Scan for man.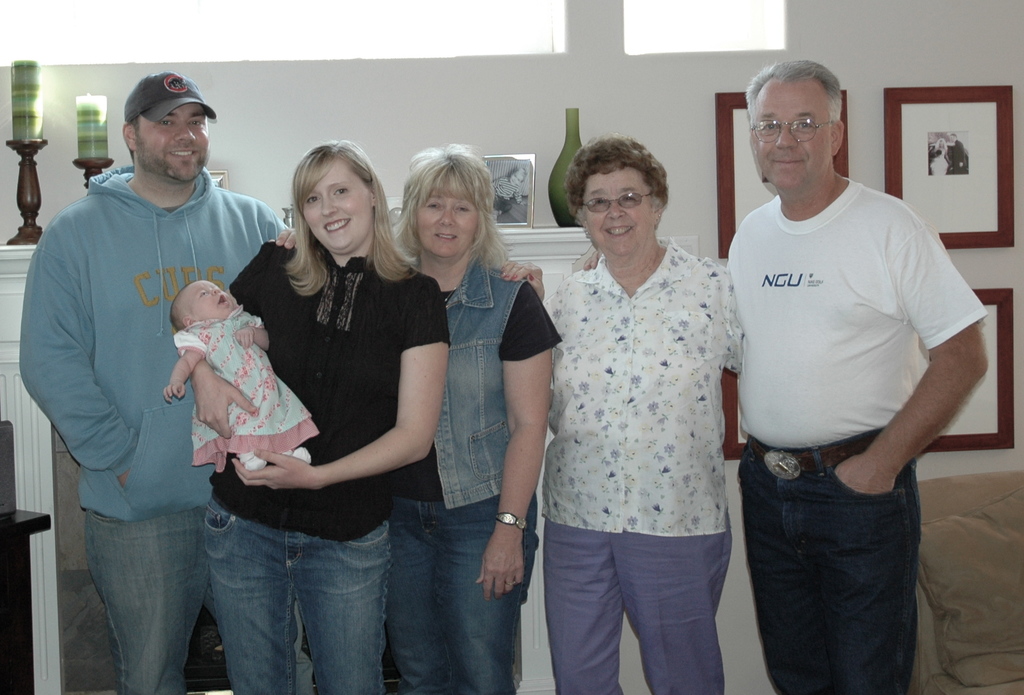
Scan result: bbox(949, 135, 971, 176).
